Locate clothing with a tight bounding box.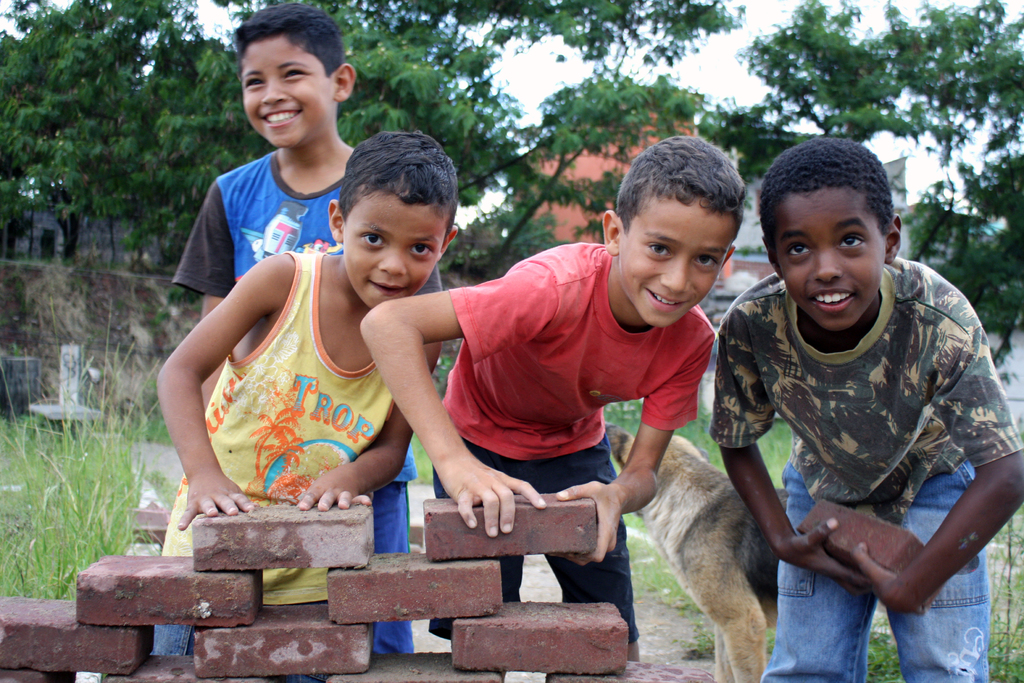
pyautogui.locateOnScreen(150, 250, 392, 653).
